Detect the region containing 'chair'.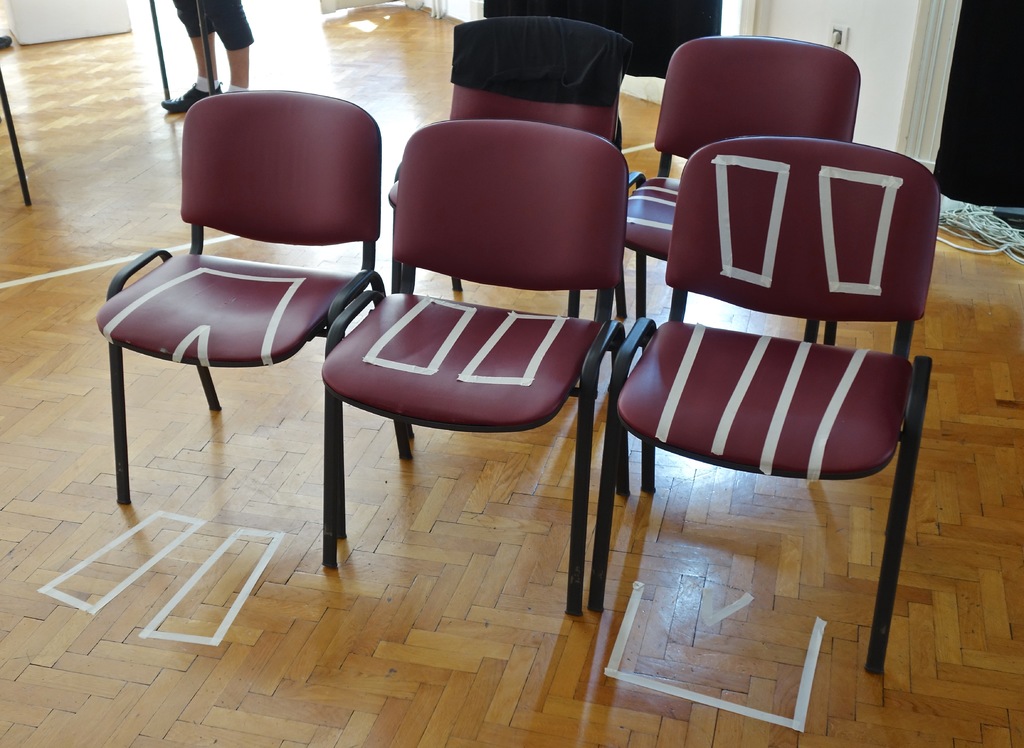
<bbox>588, 133, 934, 676</bbox>.
